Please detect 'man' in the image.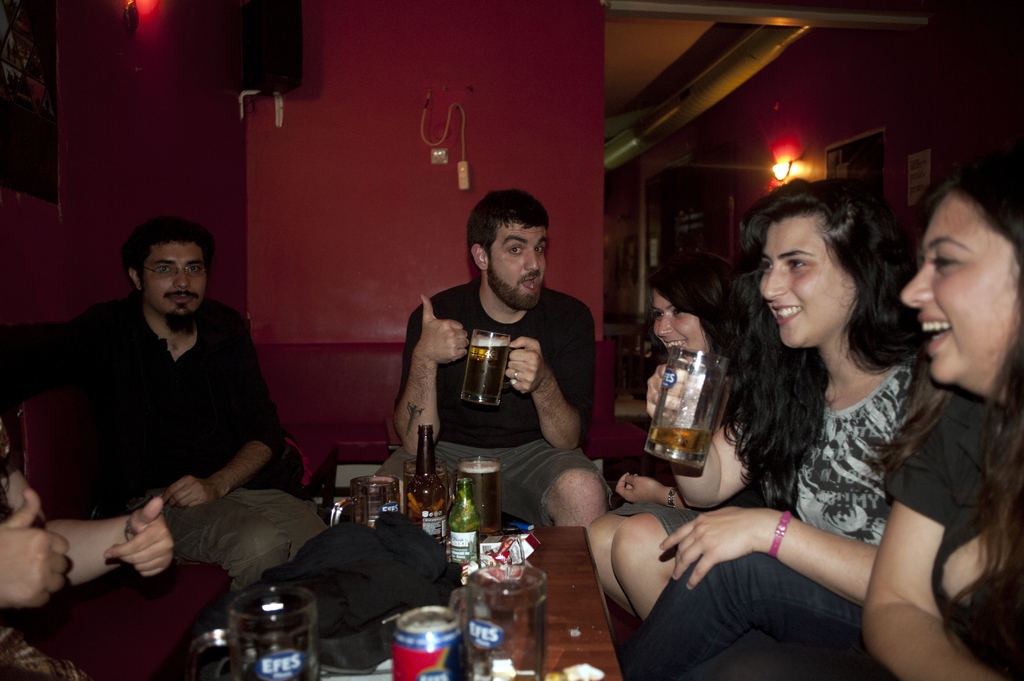
BBox(368, 191, 614, 562).
